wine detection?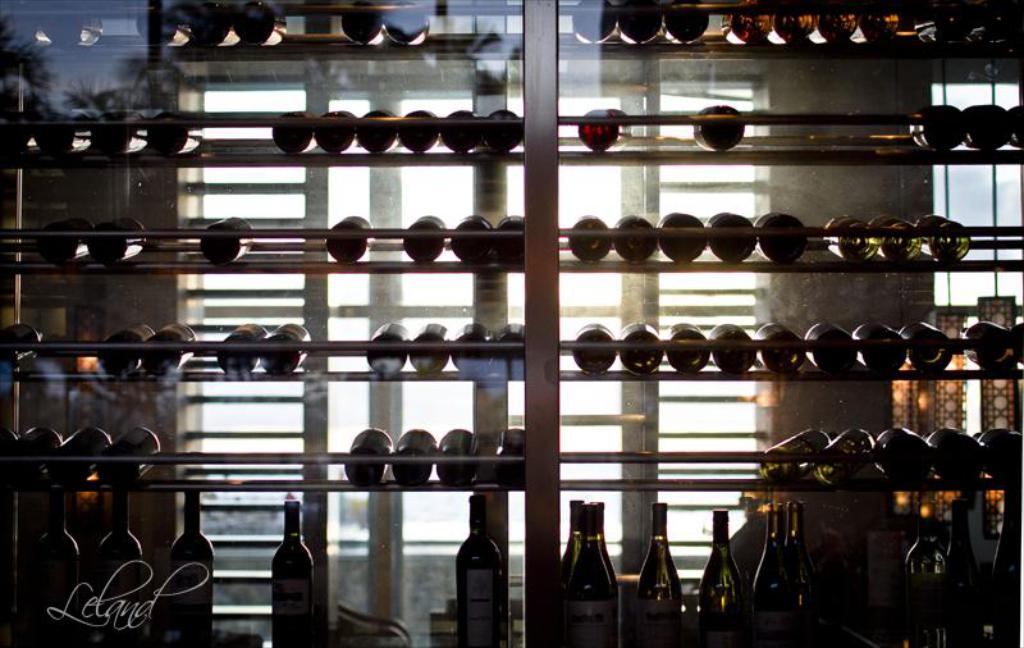
bbox(404, 324, 449, 374)
